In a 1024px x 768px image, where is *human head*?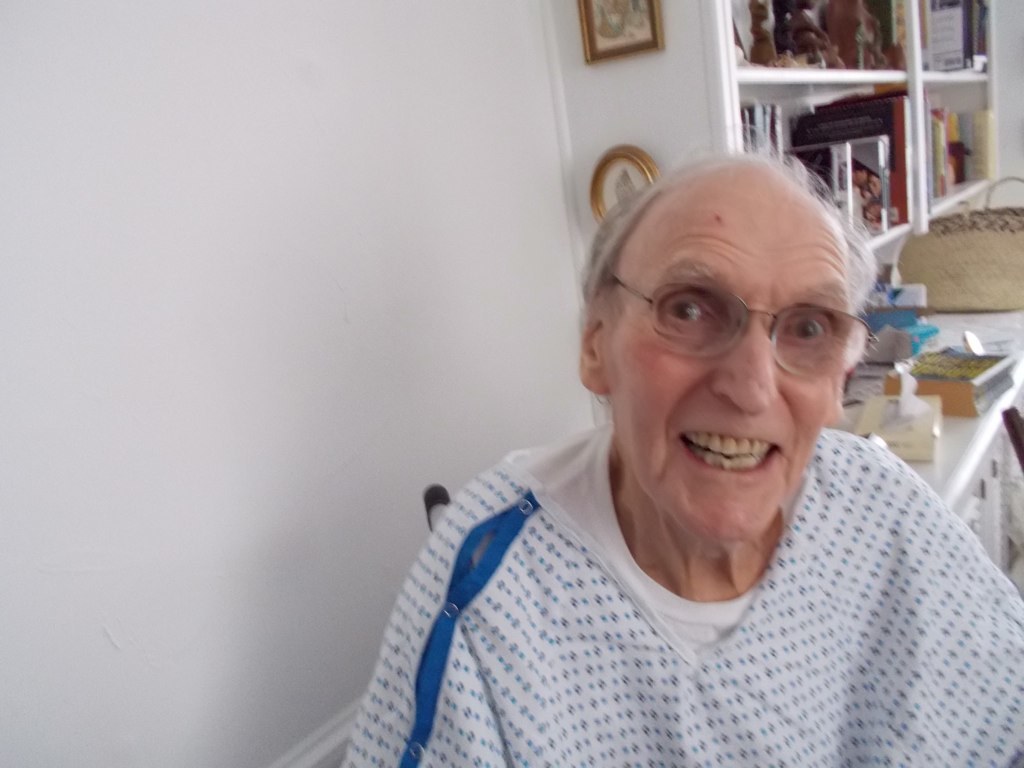
579,133,883,497.
